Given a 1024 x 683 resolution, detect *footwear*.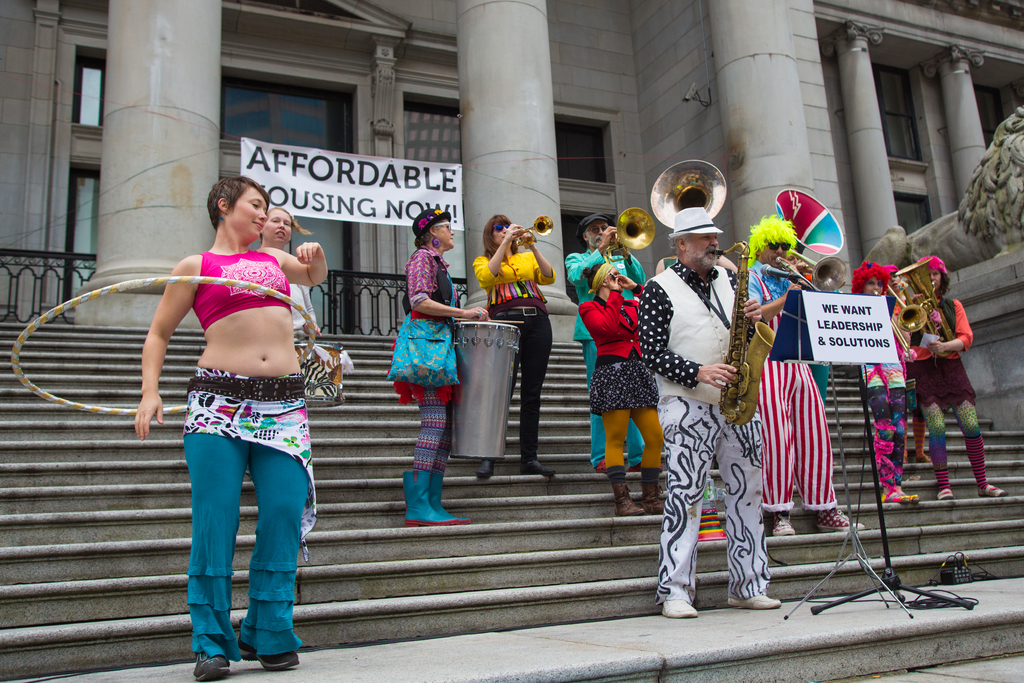
x1=771 y1=511 x2=796 y2=539.
